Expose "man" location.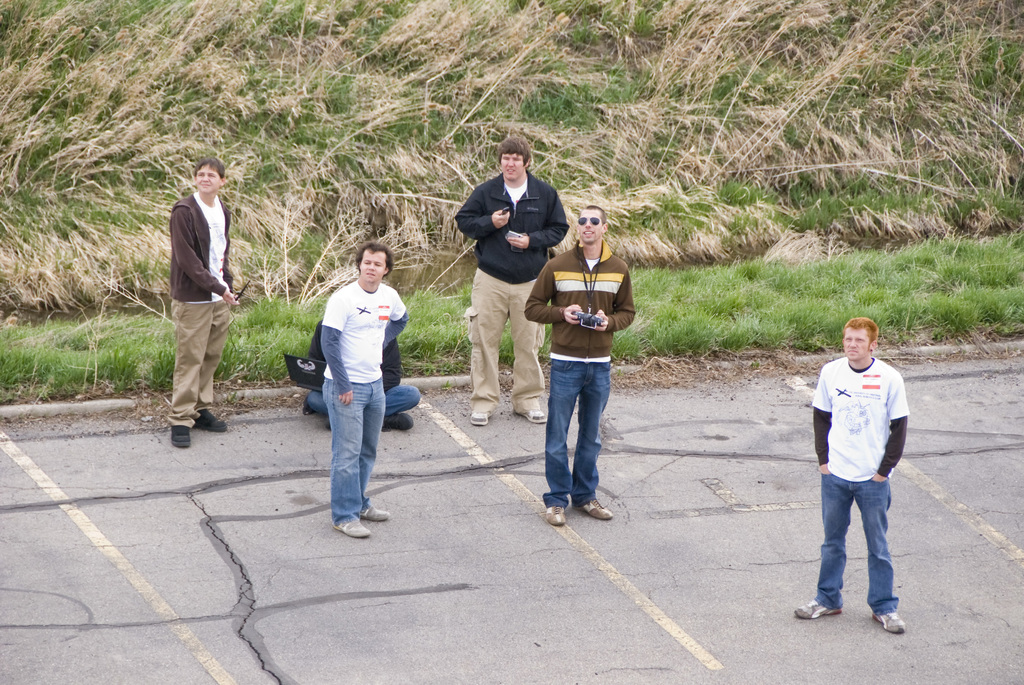
Exposed at bbox=(803, 311, 918, 638).
